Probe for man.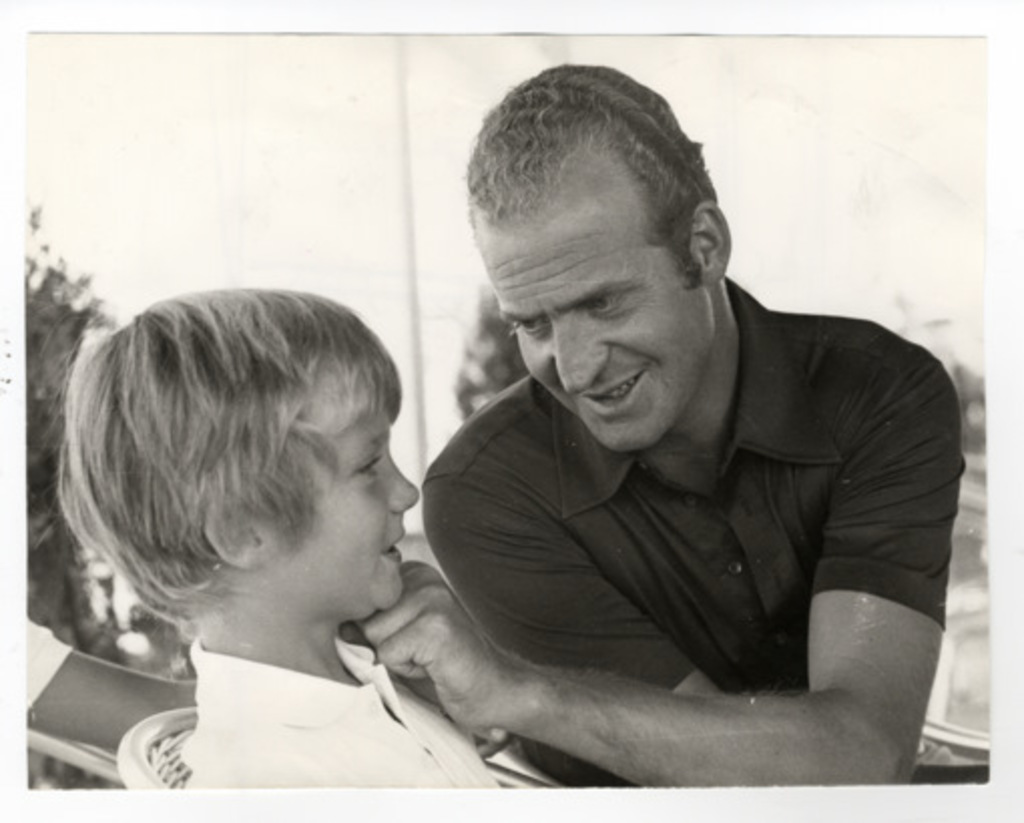
Probe result: [333, 94, 988, 815].
